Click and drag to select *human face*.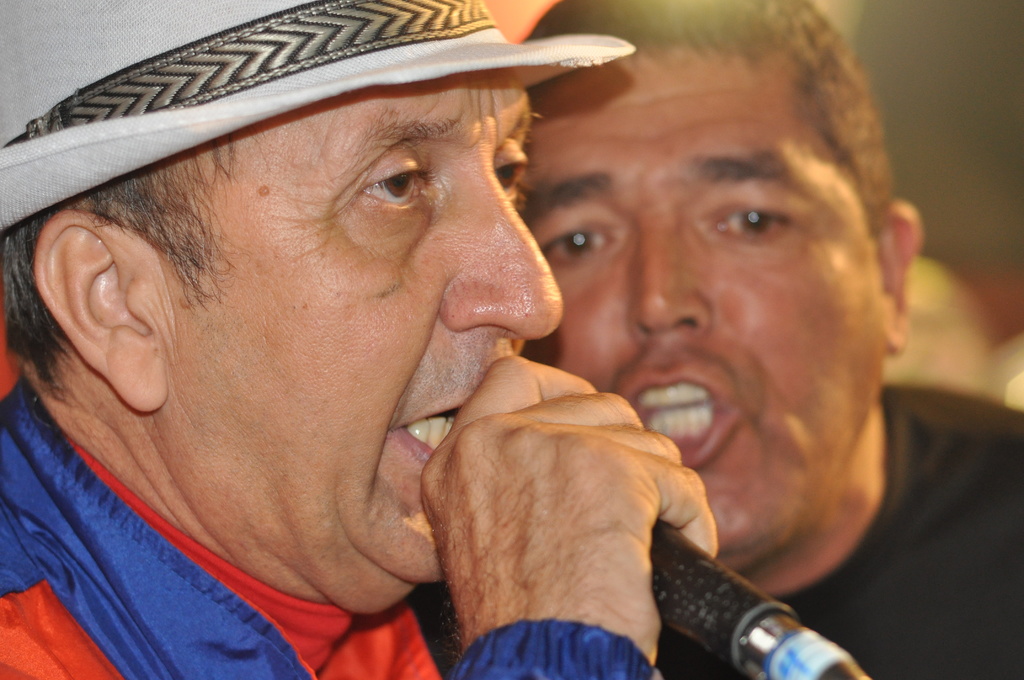
Selection: {"left": 154, "top": 70, "right": 561, "bottom": 587}.
